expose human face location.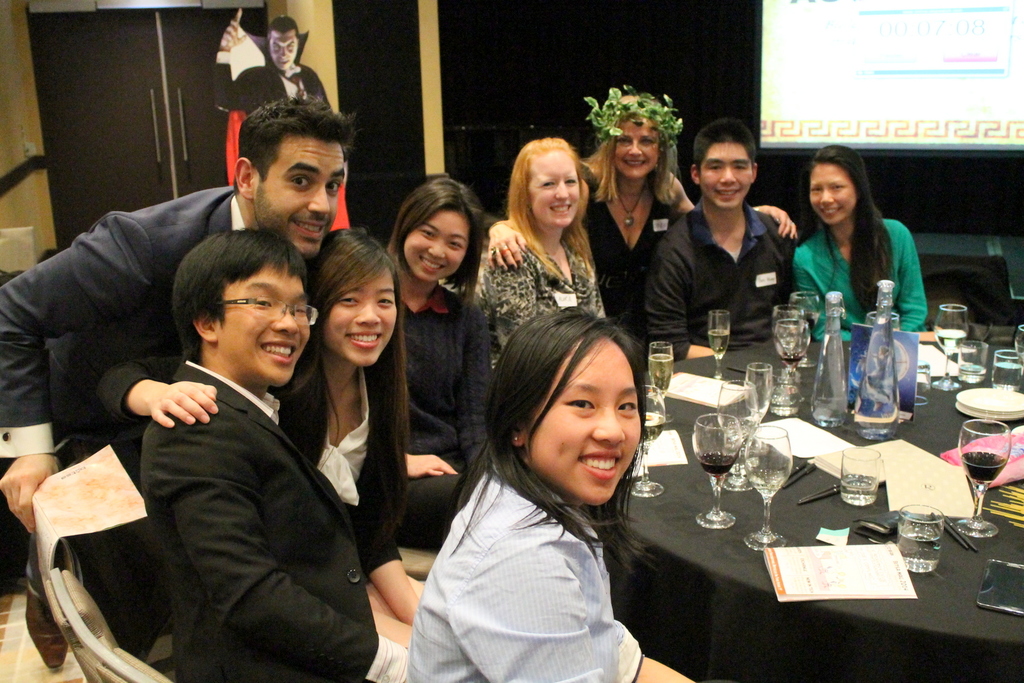
Exposed at [325, 259, 397, 365].
